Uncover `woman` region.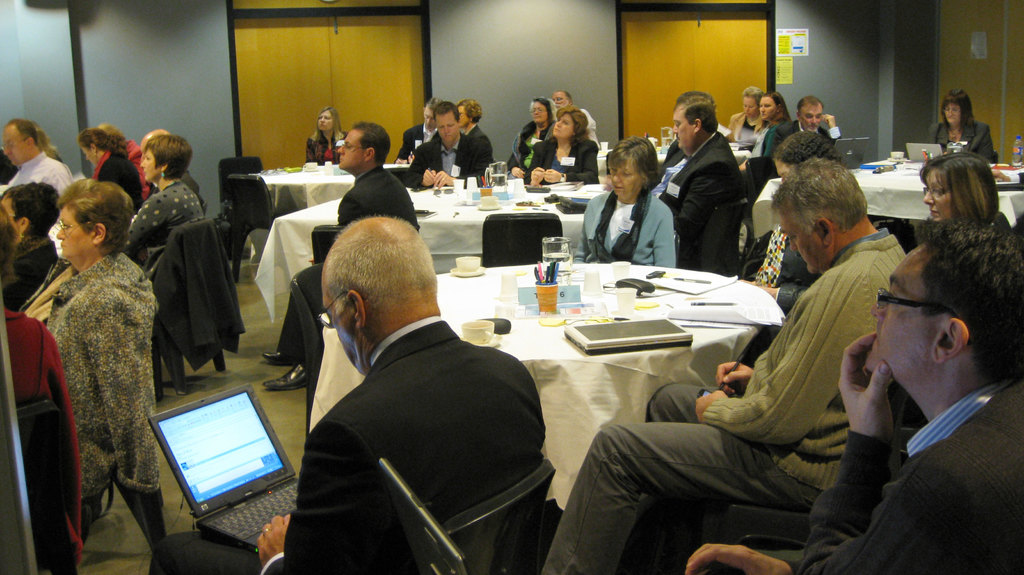
Uncovered: 121, 127, 204, 289.
